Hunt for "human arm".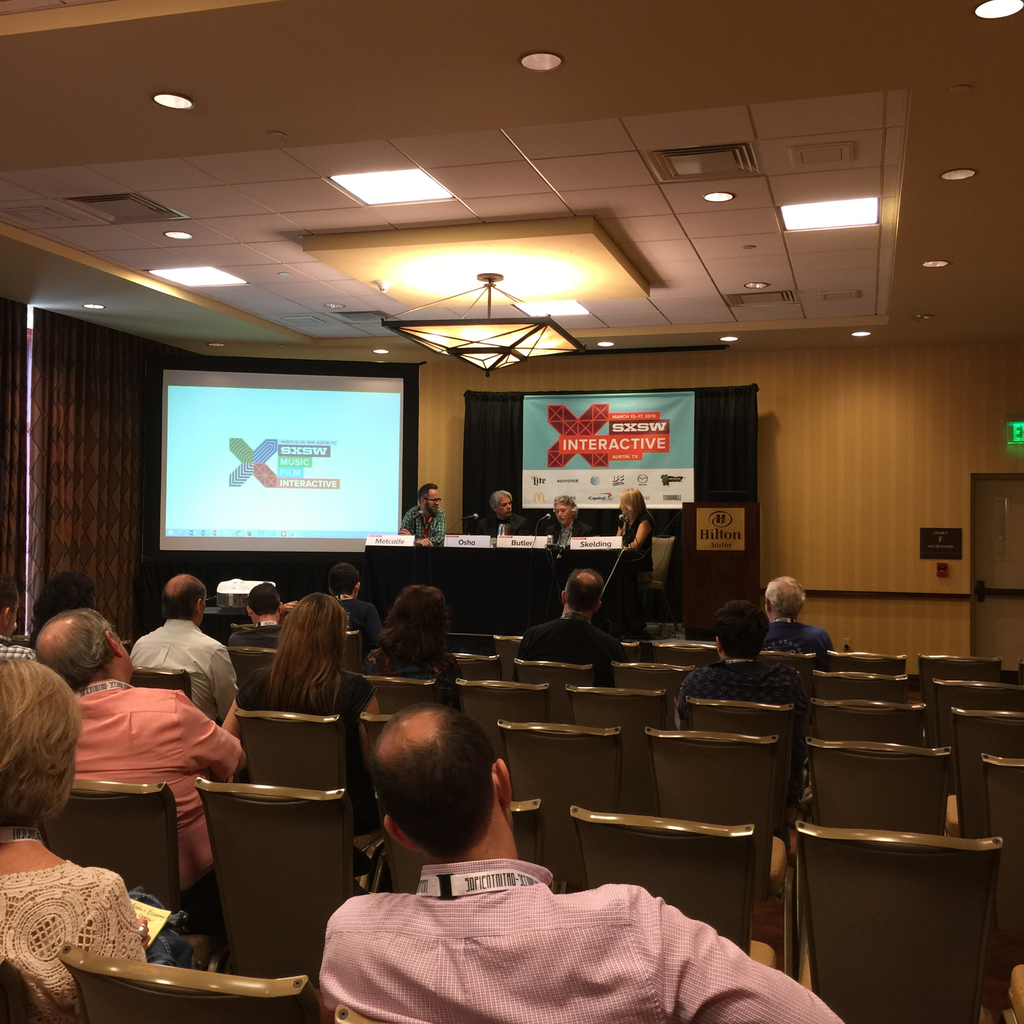
Hunted down at select_region(632, 518, 655, 552).
